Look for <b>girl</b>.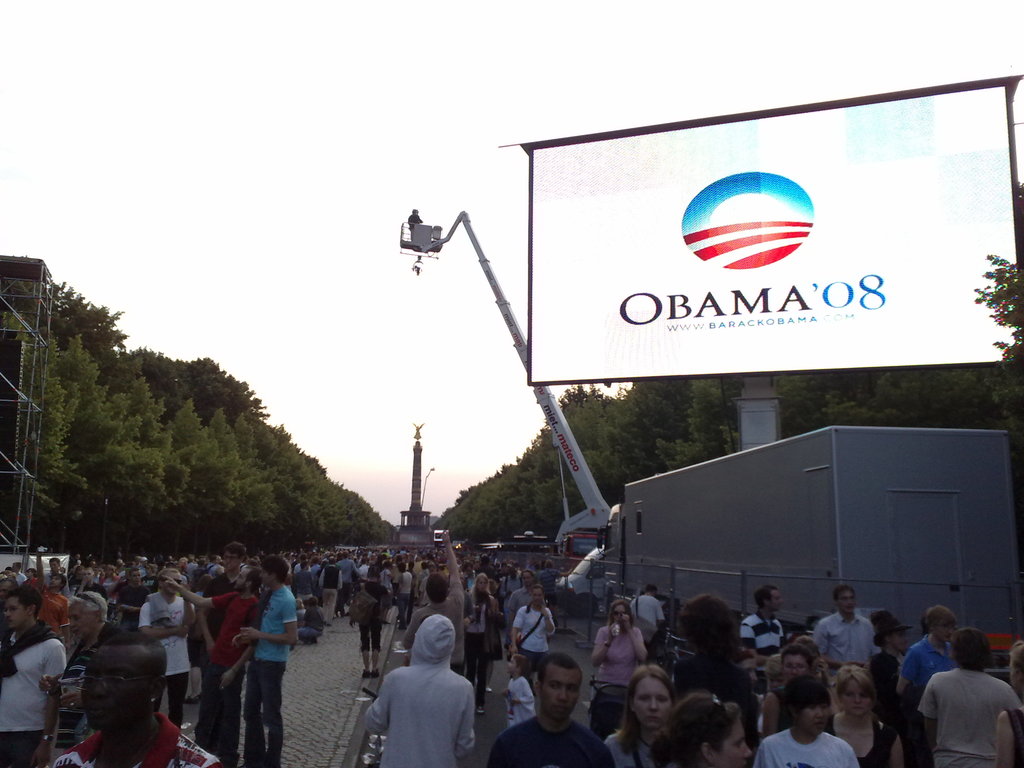
Found: [609,660,678,767].
